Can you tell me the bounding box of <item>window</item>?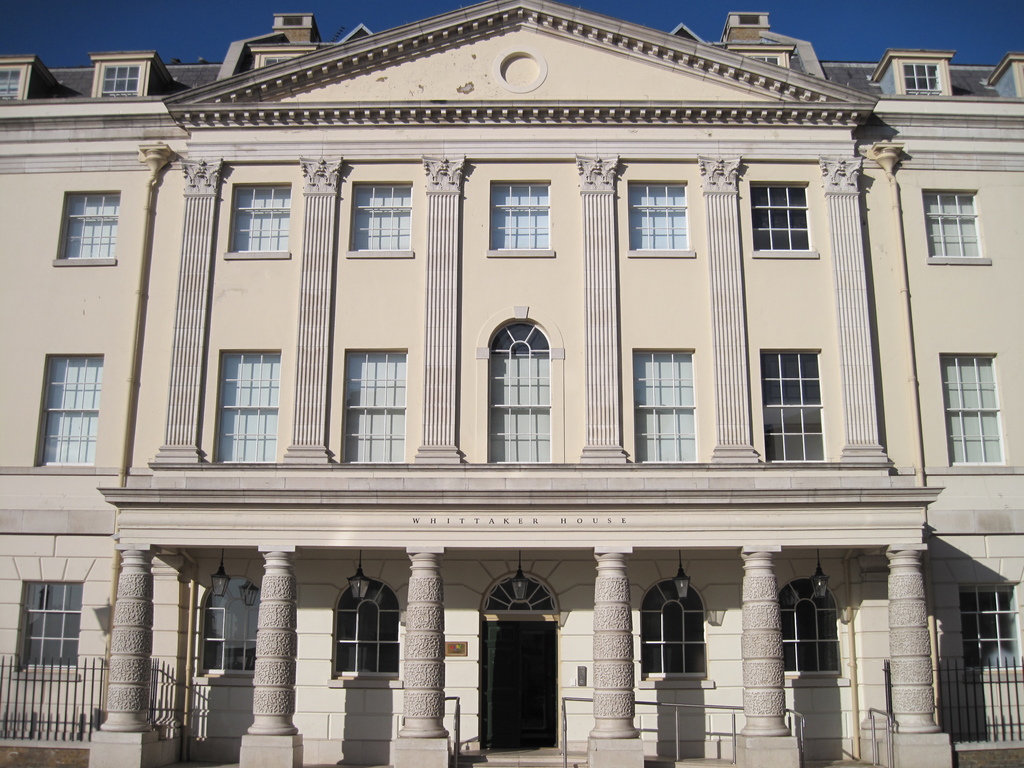
<bbox>492, 316, 549, 467</bbox>.
